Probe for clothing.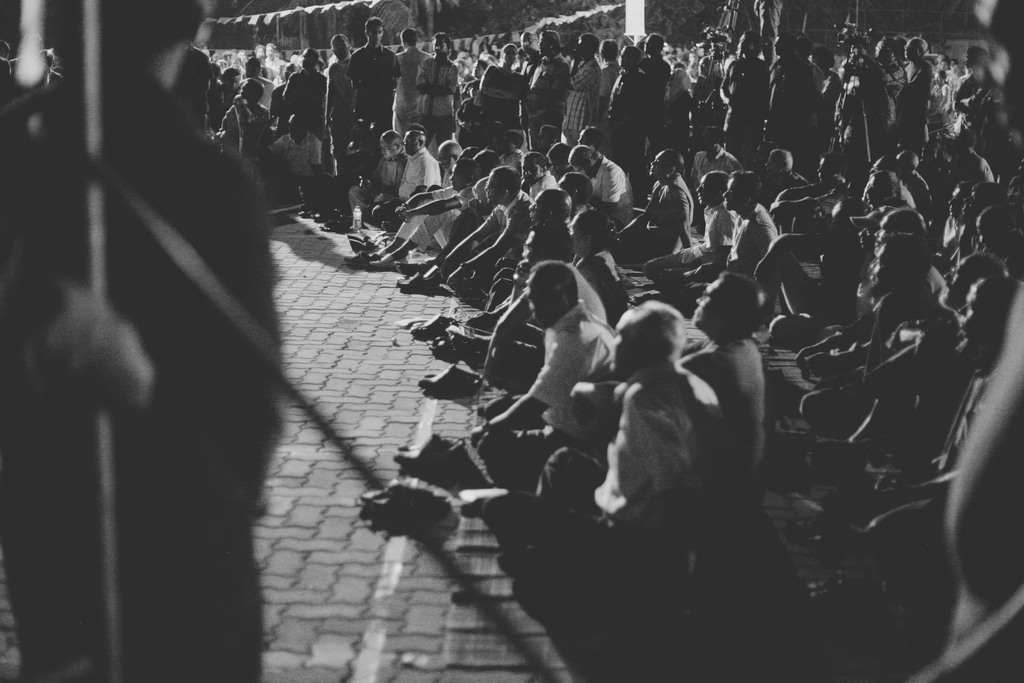
Probe result: [0, 63, 282, 682].
